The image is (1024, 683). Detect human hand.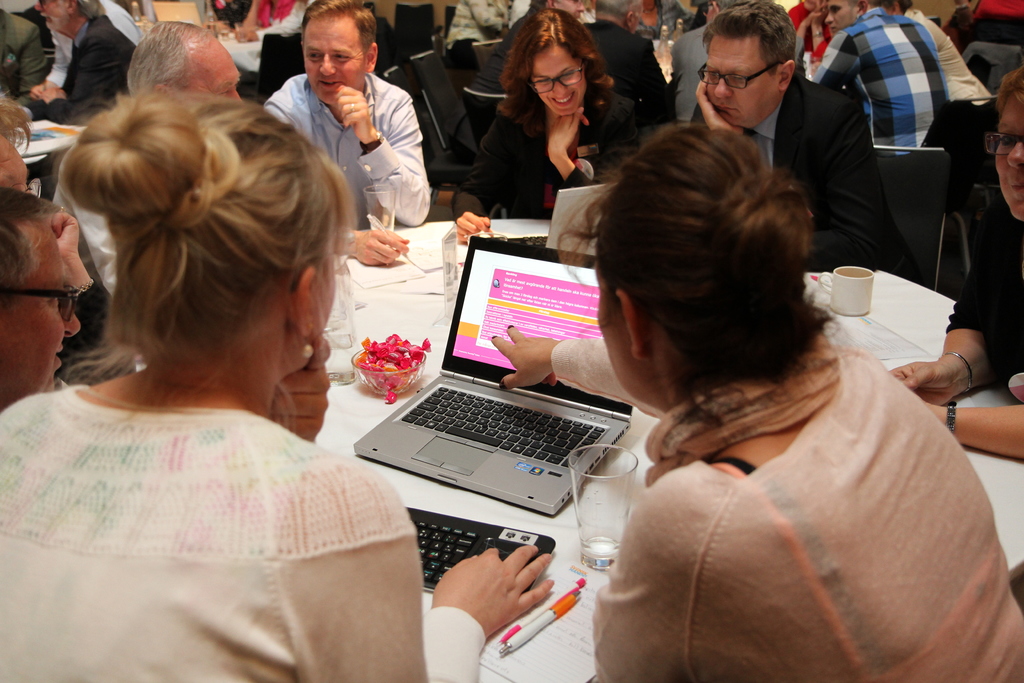
Detection: [x1=350, y1=226, x2=410, y2=265].
